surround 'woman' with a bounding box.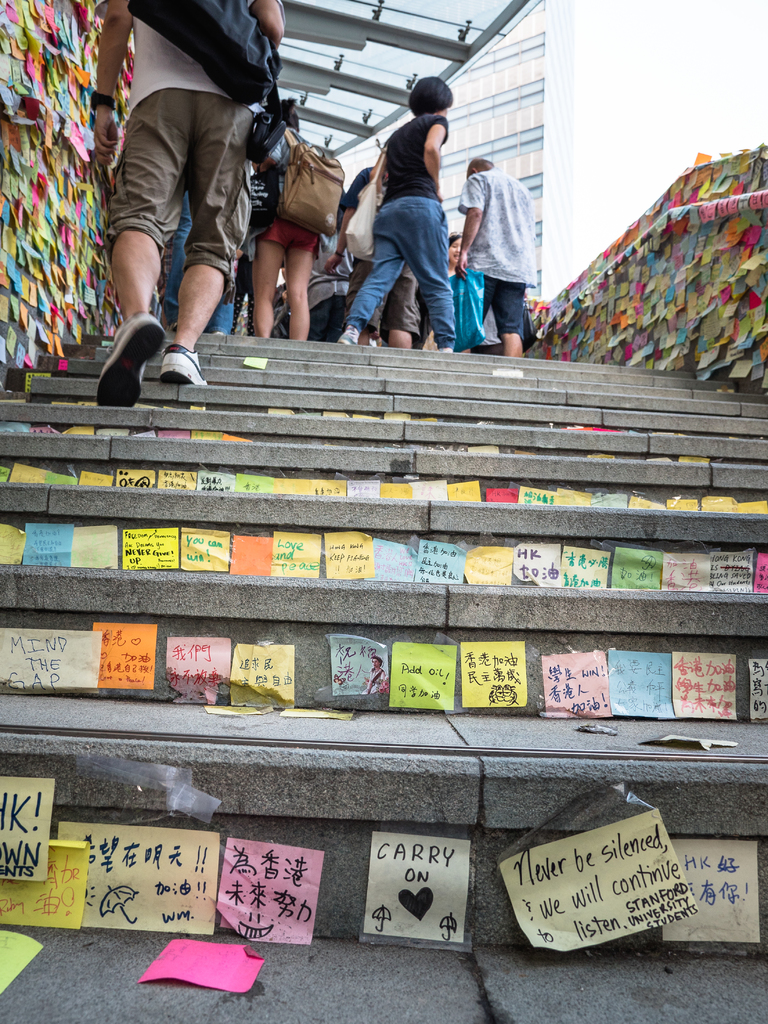
<bbox>338, 72, 453, 354</bbox>.
